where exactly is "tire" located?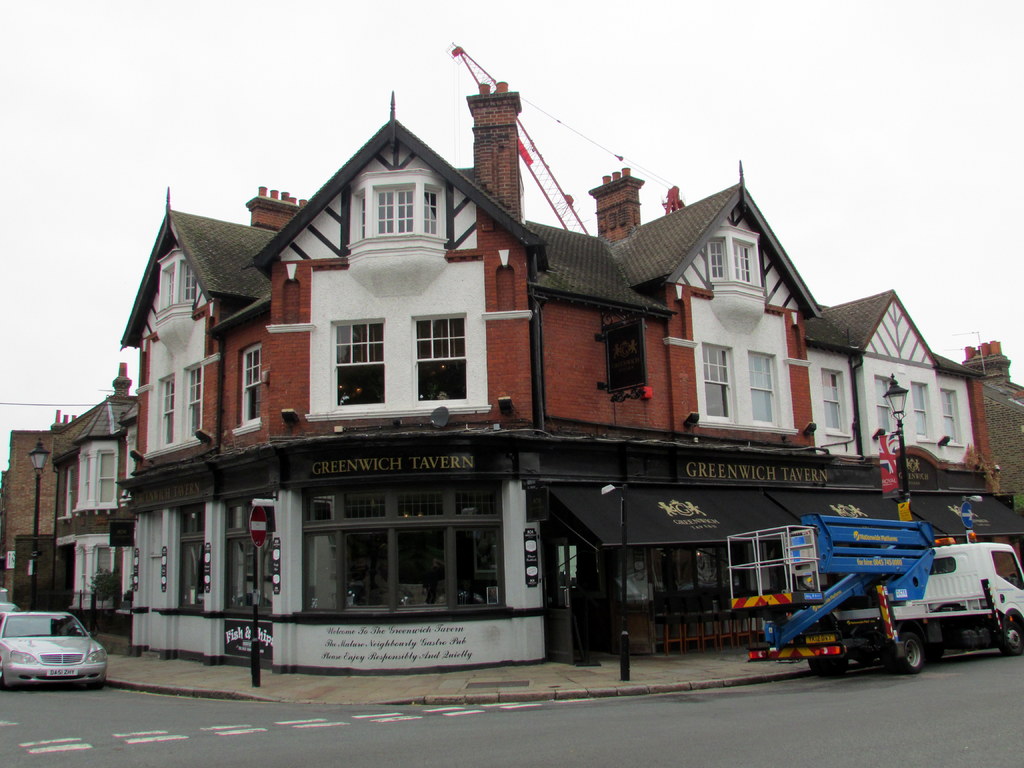
Its bounding box is x1=1003 y1=617 x2=1023 y2=654.
